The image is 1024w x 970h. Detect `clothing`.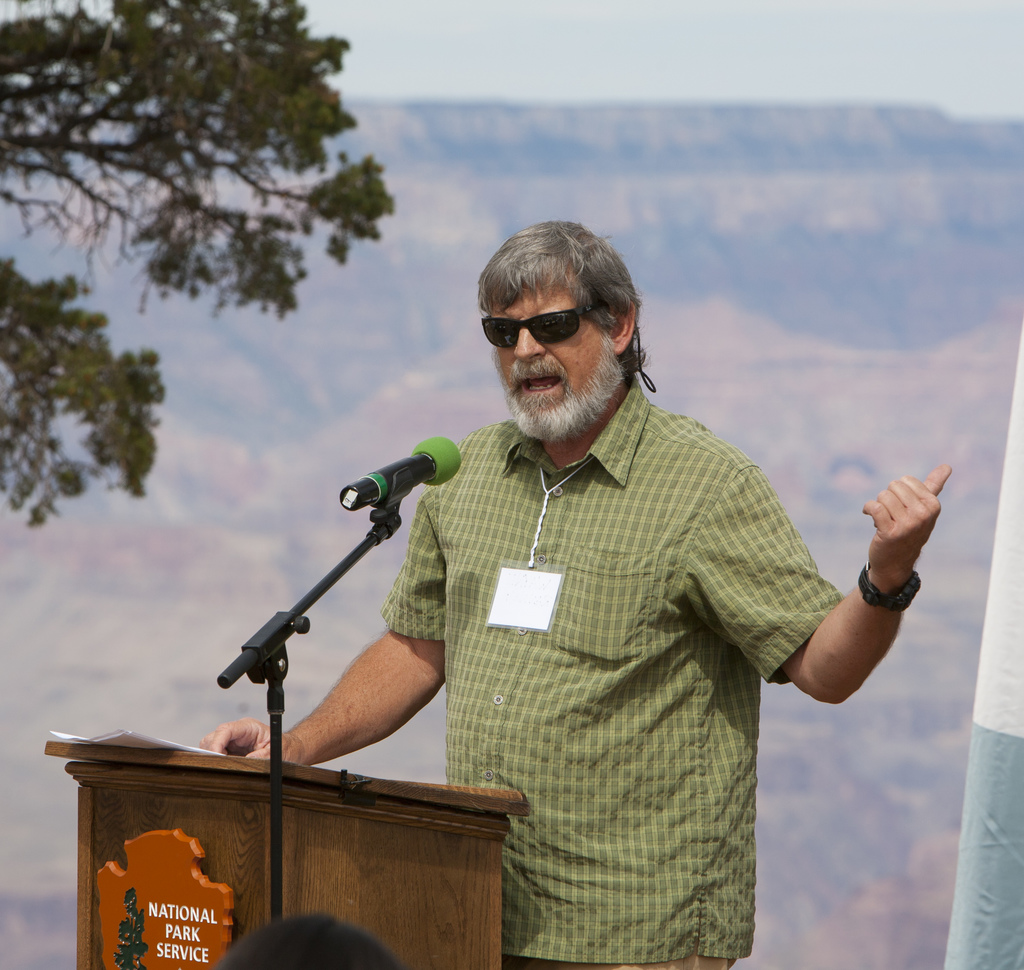
Detection: BBox(380, 388, 851, 969).
